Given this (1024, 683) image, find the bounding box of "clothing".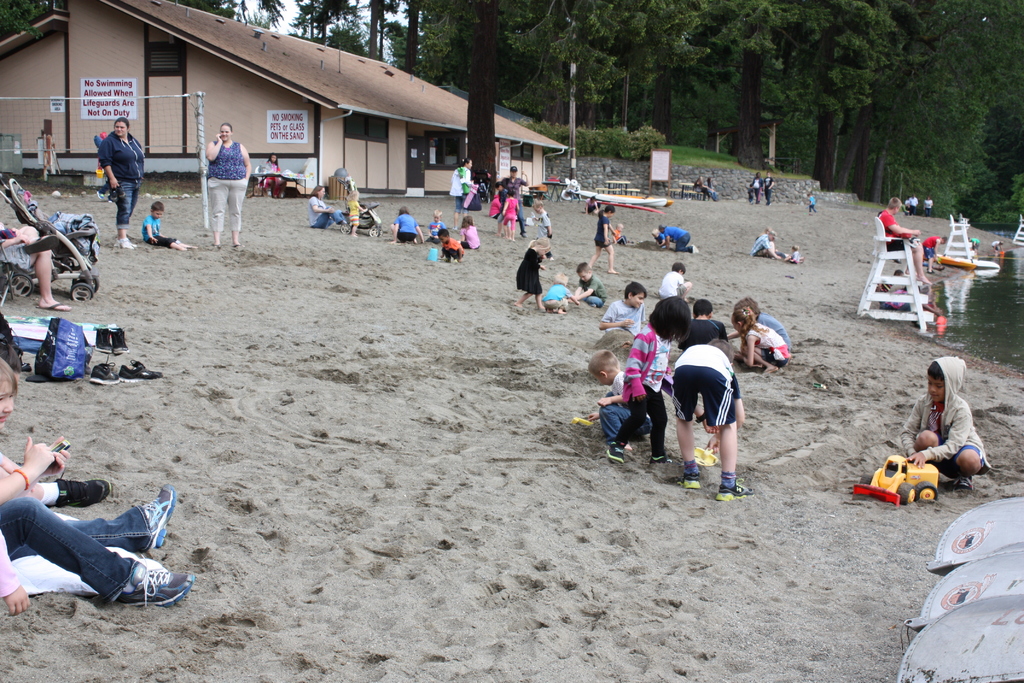
426, 219, 447, 243.
